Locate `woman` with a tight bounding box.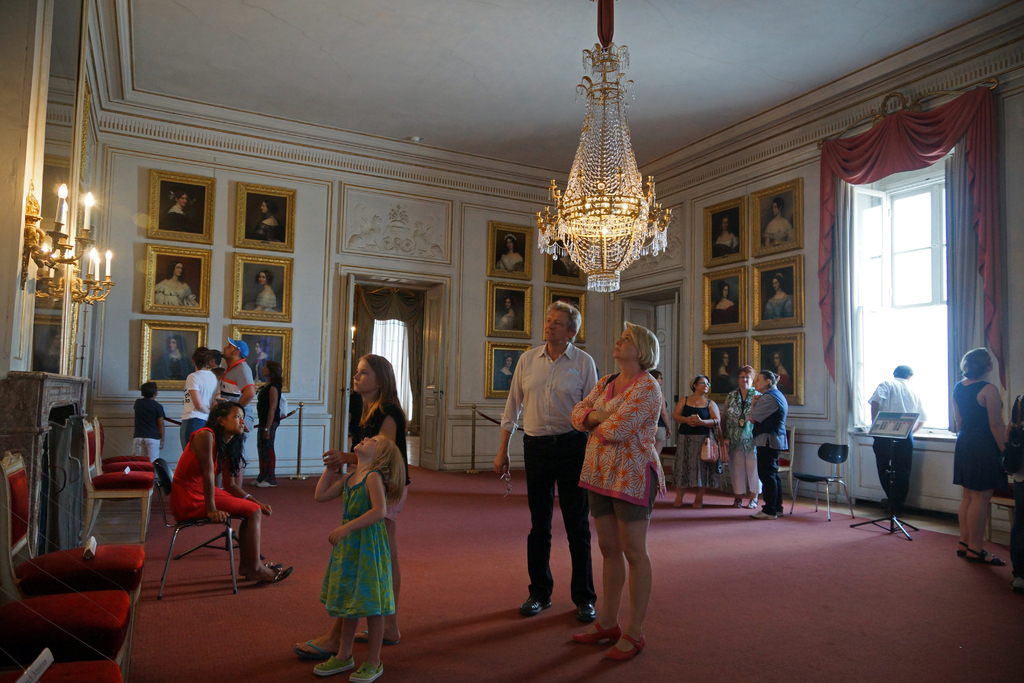
box(496, 236, 524, 276).
